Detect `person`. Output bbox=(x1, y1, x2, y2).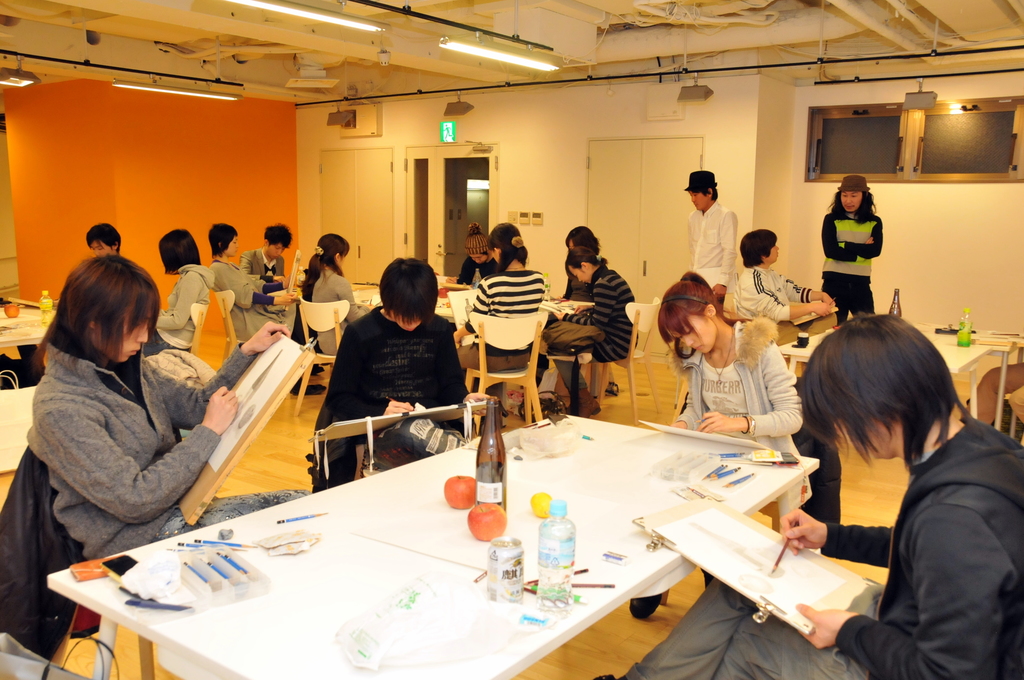
bbox=(203, 227, 323, 396).
